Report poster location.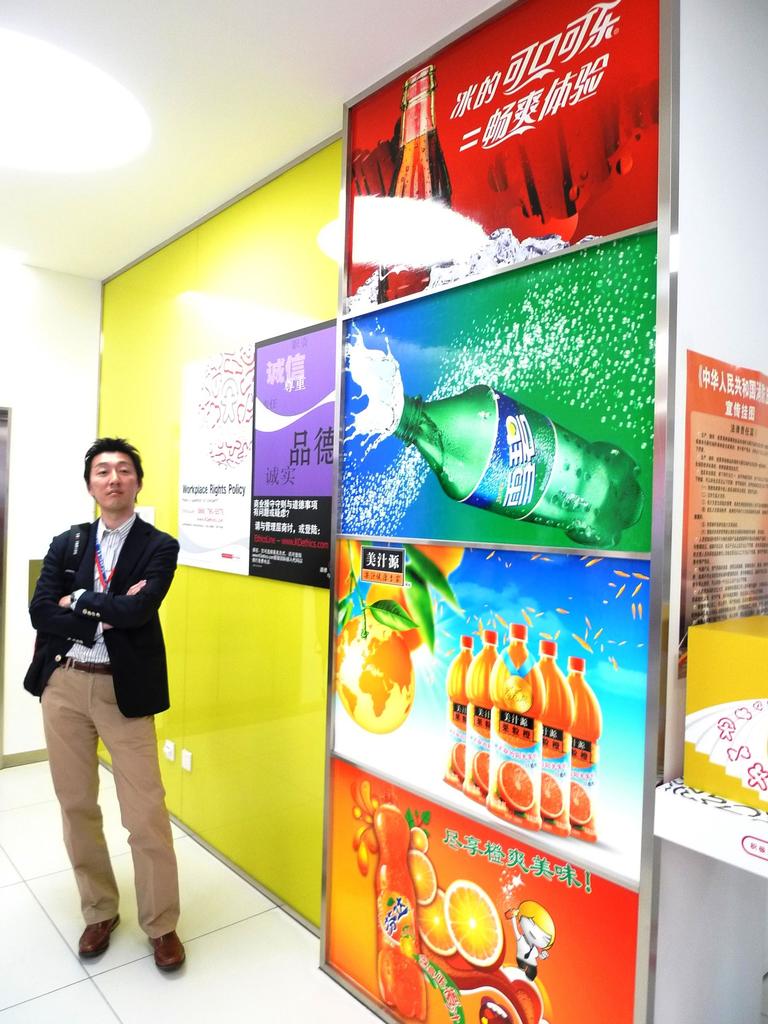
Report: crop(327, 533, 656, 886).
